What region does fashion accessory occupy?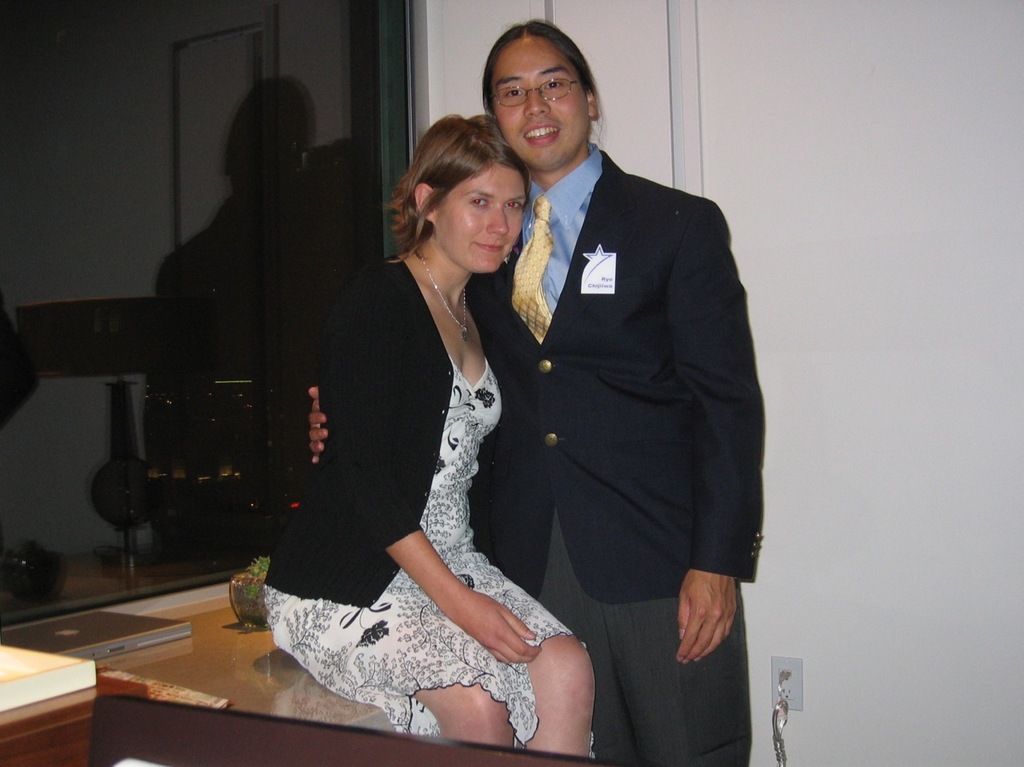
419,243,469,343.
